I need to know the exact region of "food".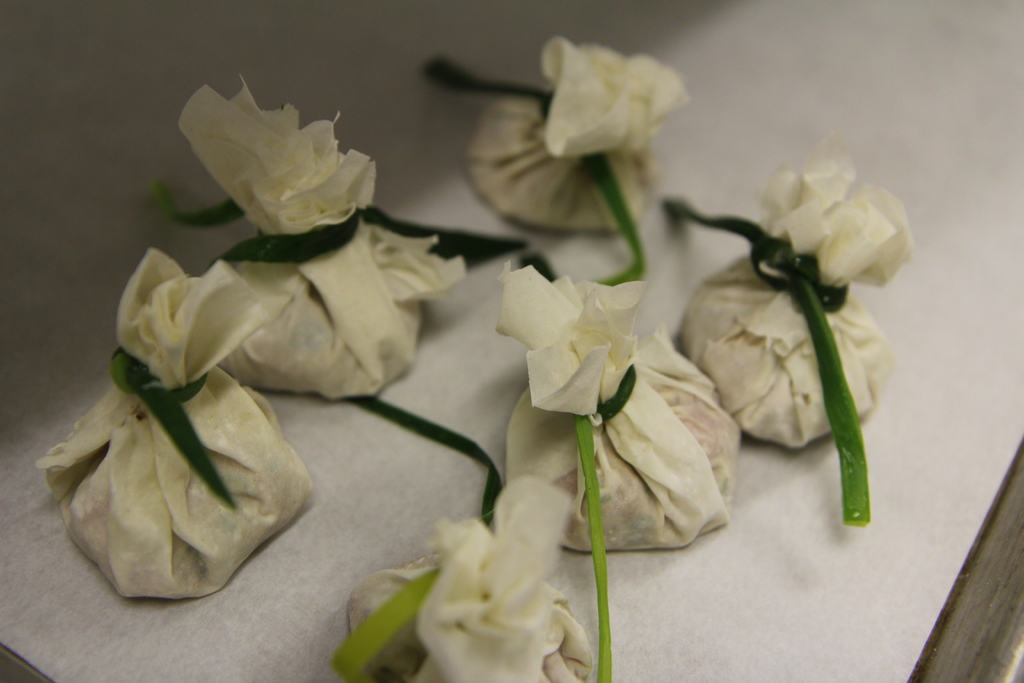
Region: Rect(420, 35, 690, 290).
